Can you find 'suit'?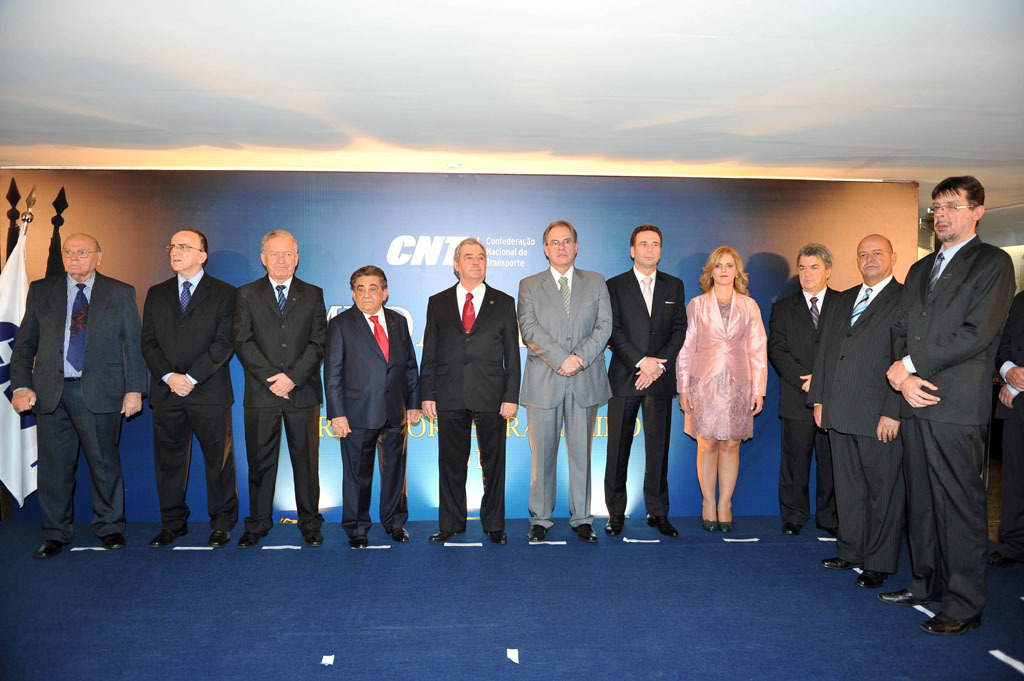
Yes, bounding box: bbox=(21, 220, 131, 571).
